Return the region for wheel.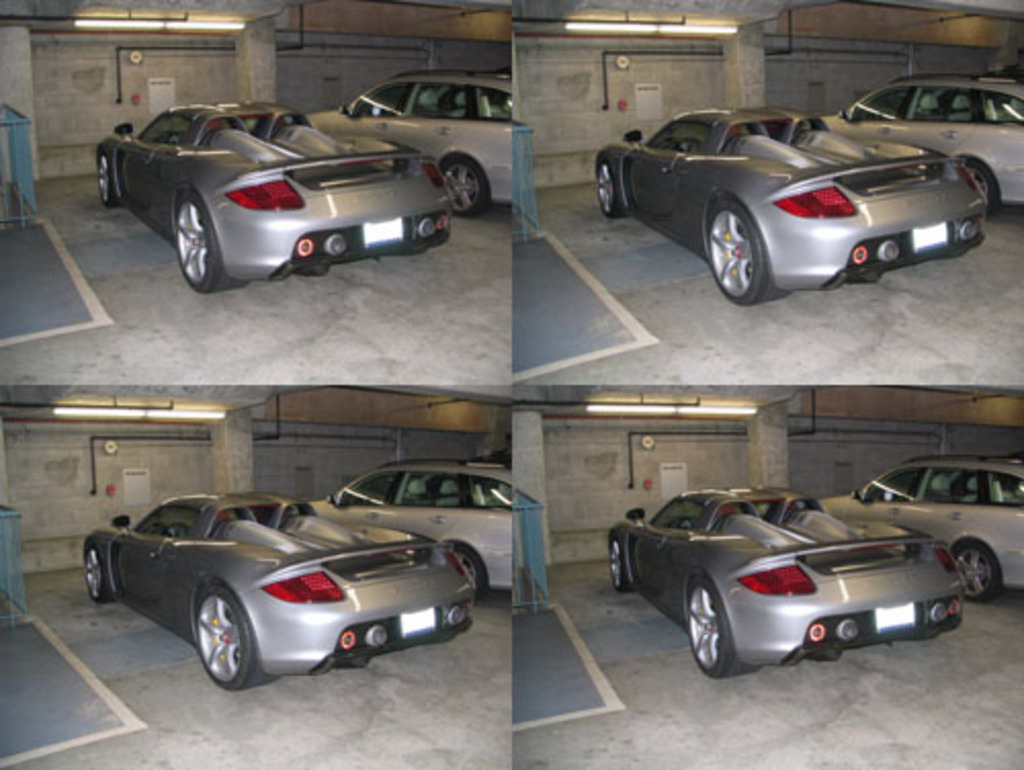
78 549 106 598.
